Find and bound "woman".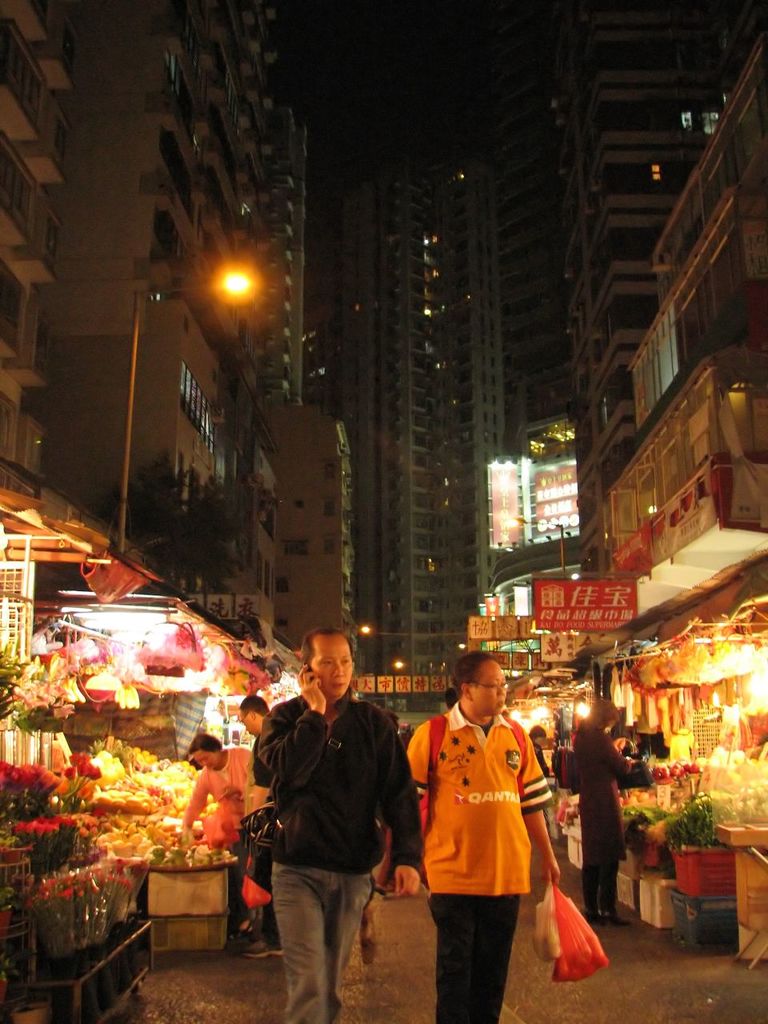
Bound: box(406, 649, 566, 1023).
